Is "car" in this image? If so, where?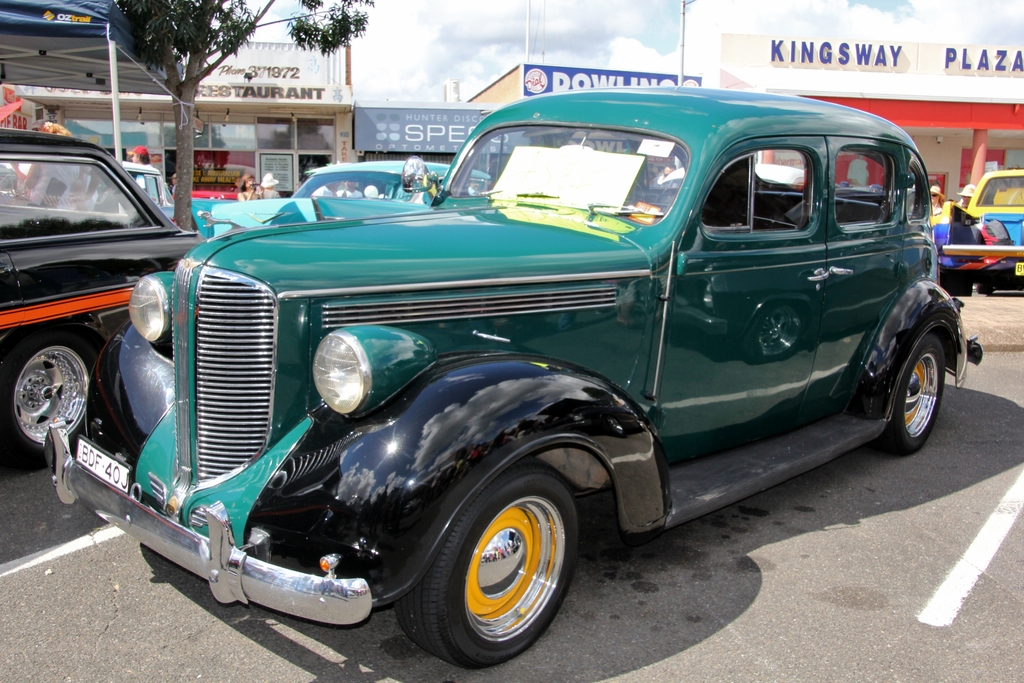
Yes, at detection(38, 84, 979, 678).
